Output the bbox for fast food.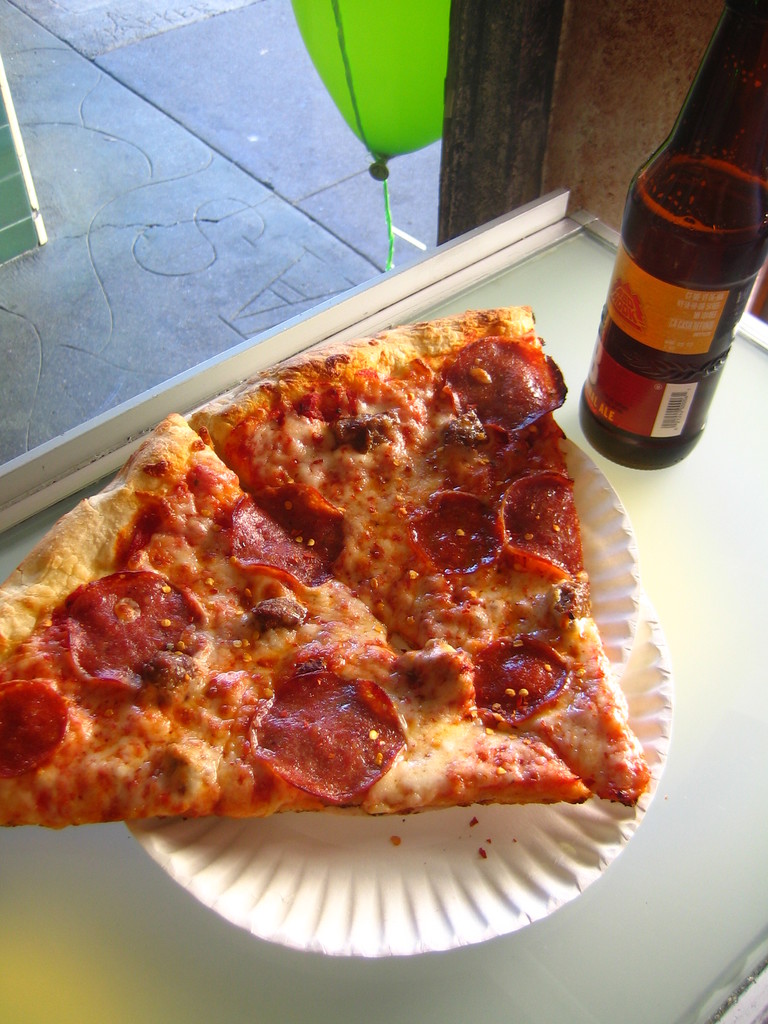
region(29, 215, 675, 852).
